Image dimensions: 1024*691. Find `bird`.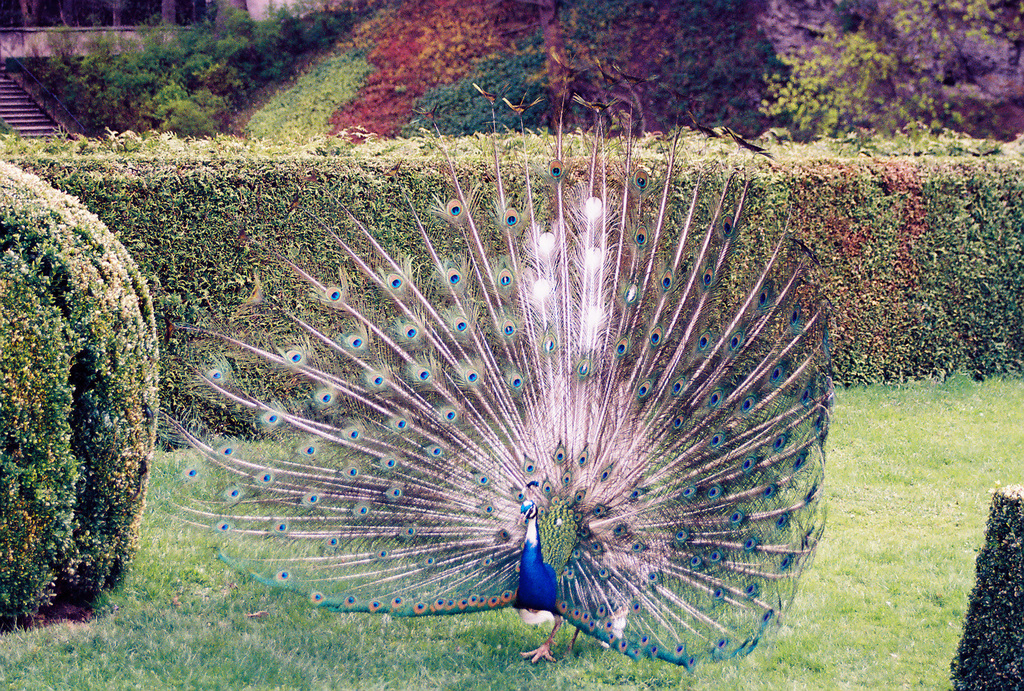
[100, 65, 892, 631].
